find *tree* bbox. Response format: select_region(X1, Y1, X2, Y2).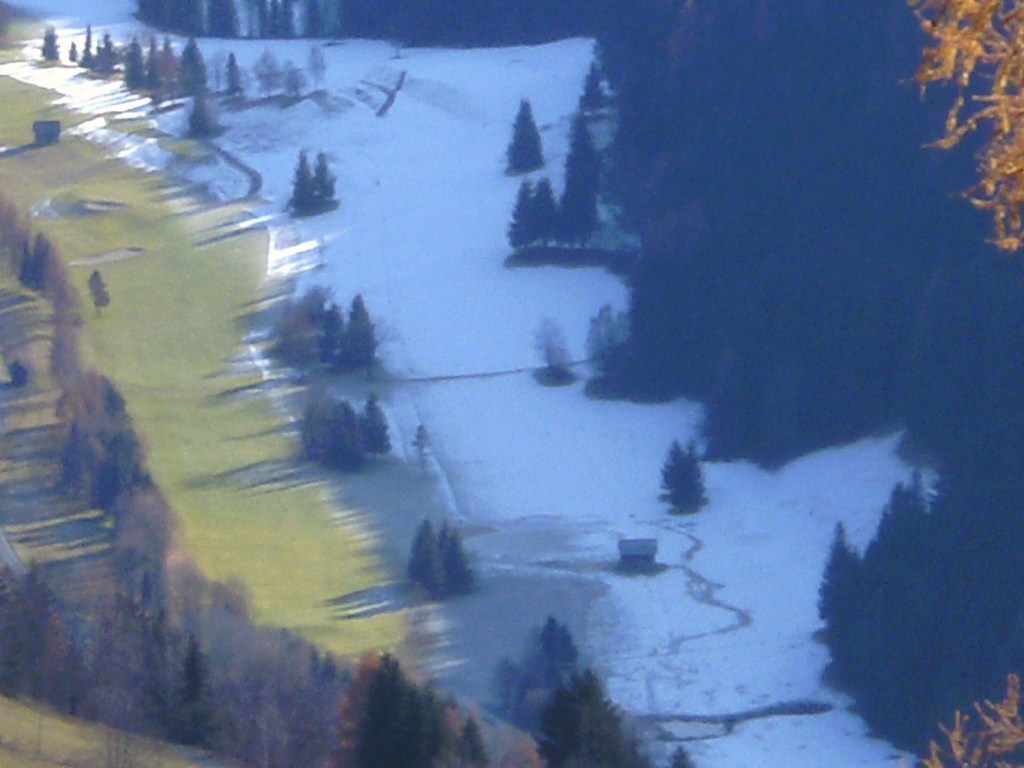
select_region(340, 294, 388, 369).
